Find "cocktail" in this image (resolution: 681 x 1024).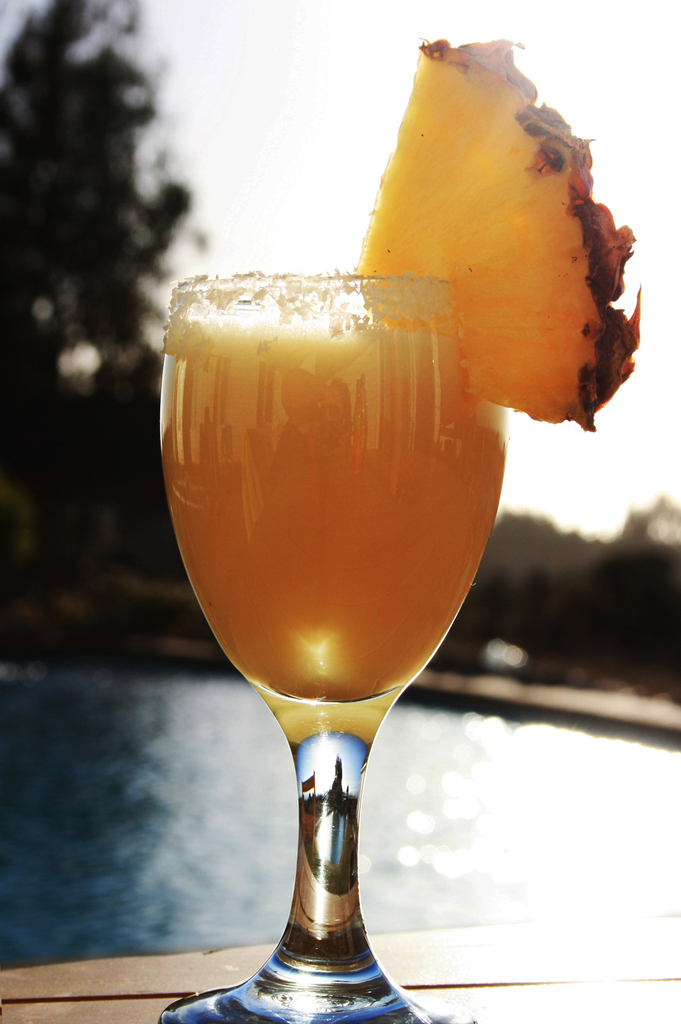
(x1=159, y1=38, x2=642, y2=1023).
